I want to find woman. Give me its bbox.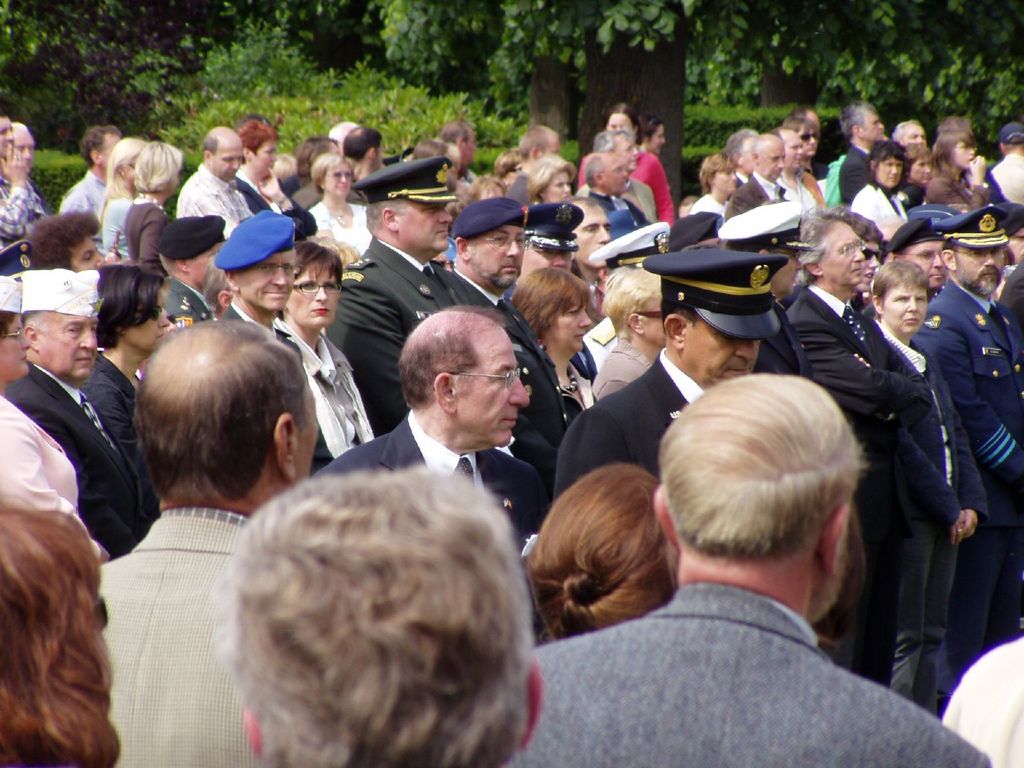
detection(95, 138, 149, 266).
